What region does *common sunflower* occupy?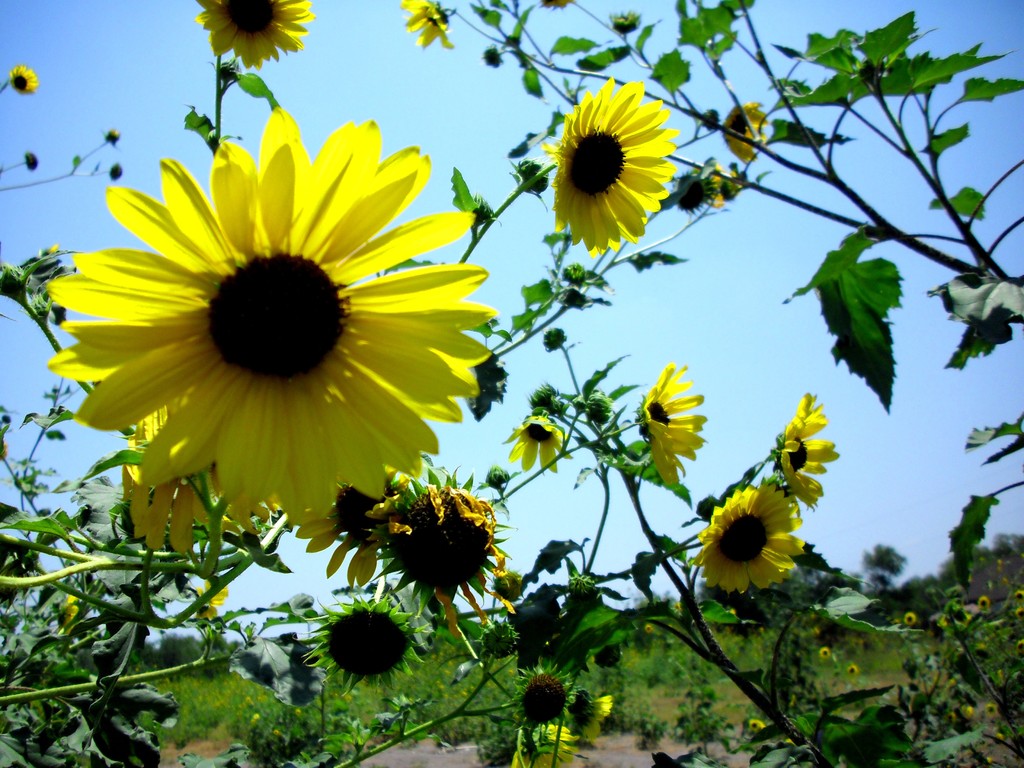
{"x1": 546, "y1": 84, "x2": 670, "y2": 250}.
